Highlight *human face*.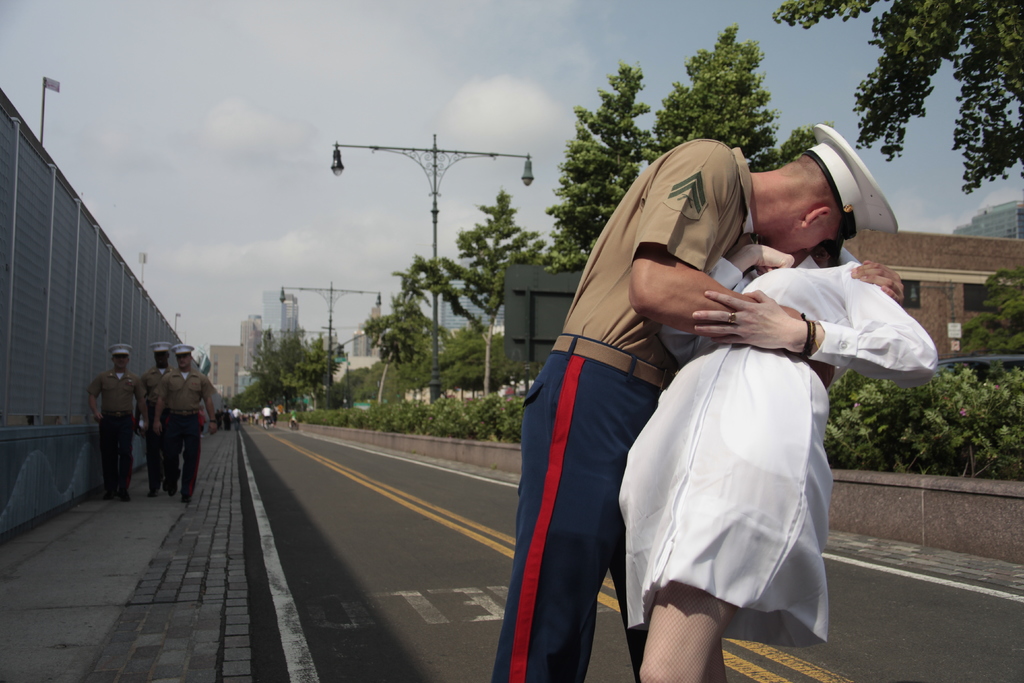
Highlighted region: bbox(177, 354, 193, 370).
